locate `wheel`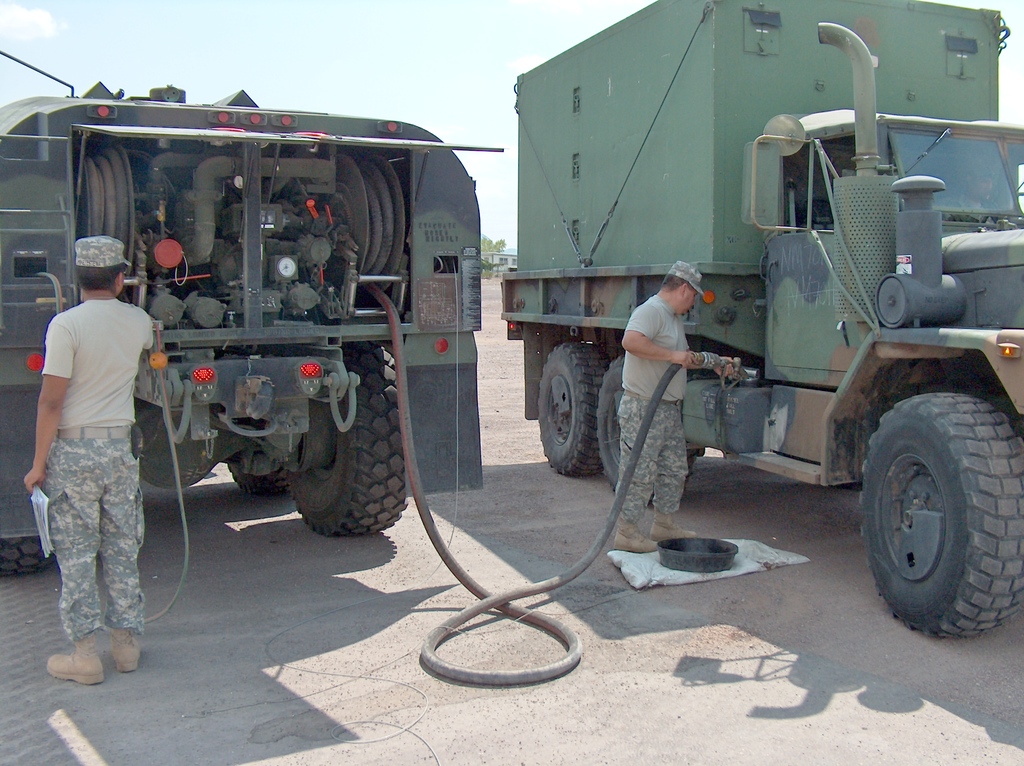
left=0, top=541, right=52, bottom=575
